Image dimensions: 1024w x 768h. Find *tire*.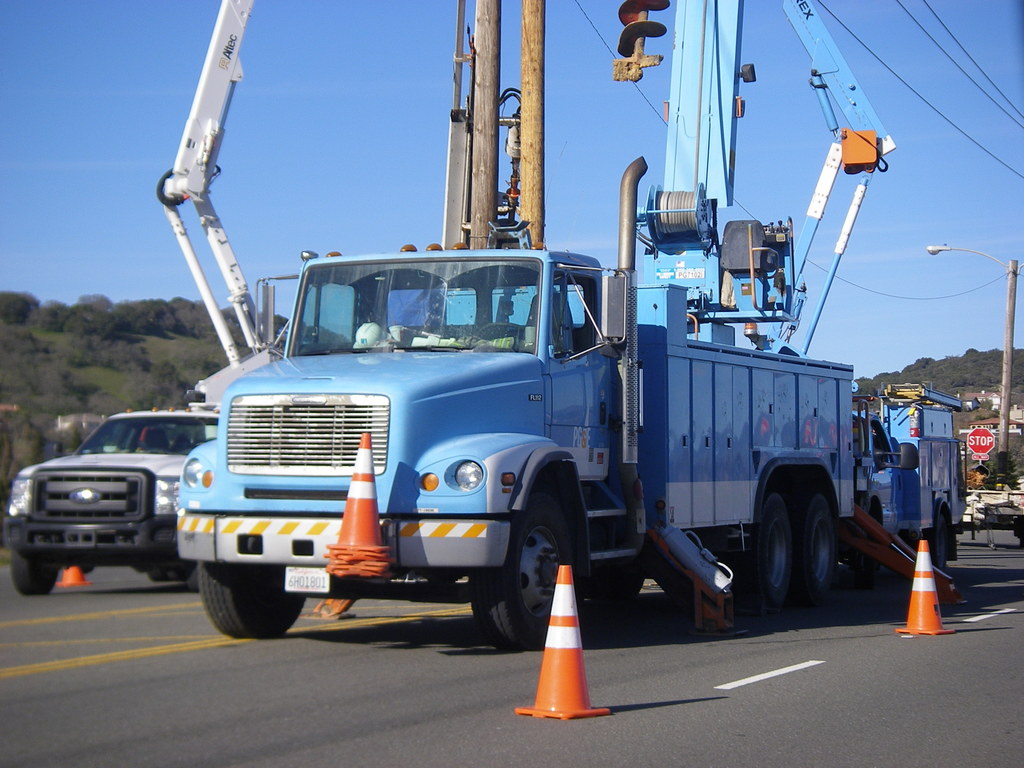
929/513/947/569.
